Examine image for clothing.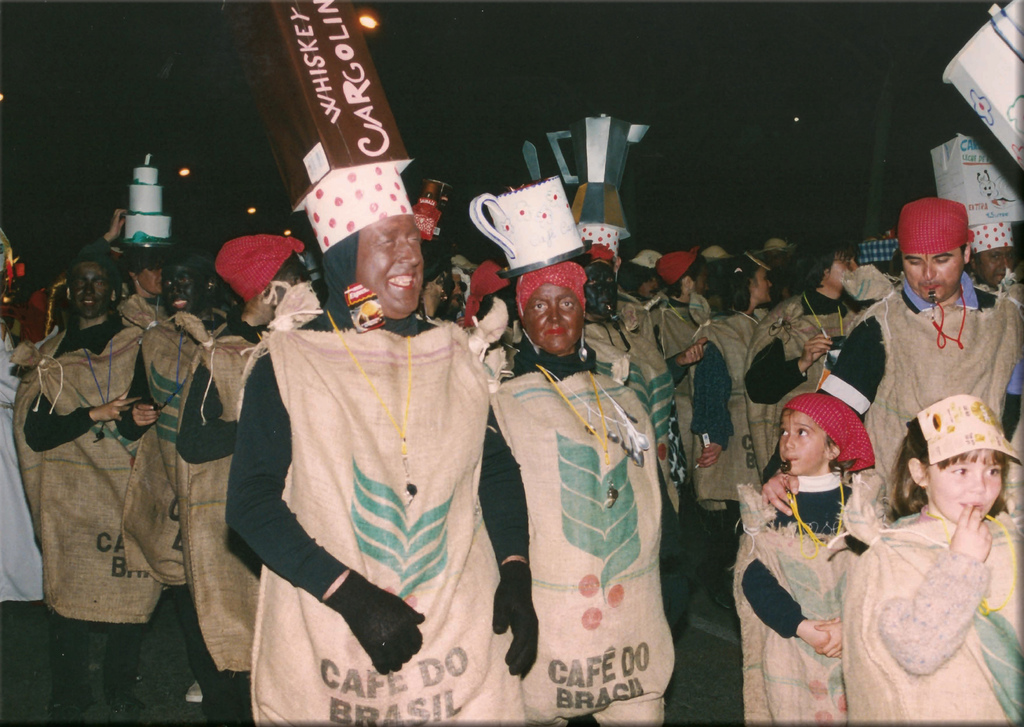
Examination result: left=722, top=472, right=856, bottom=726.
